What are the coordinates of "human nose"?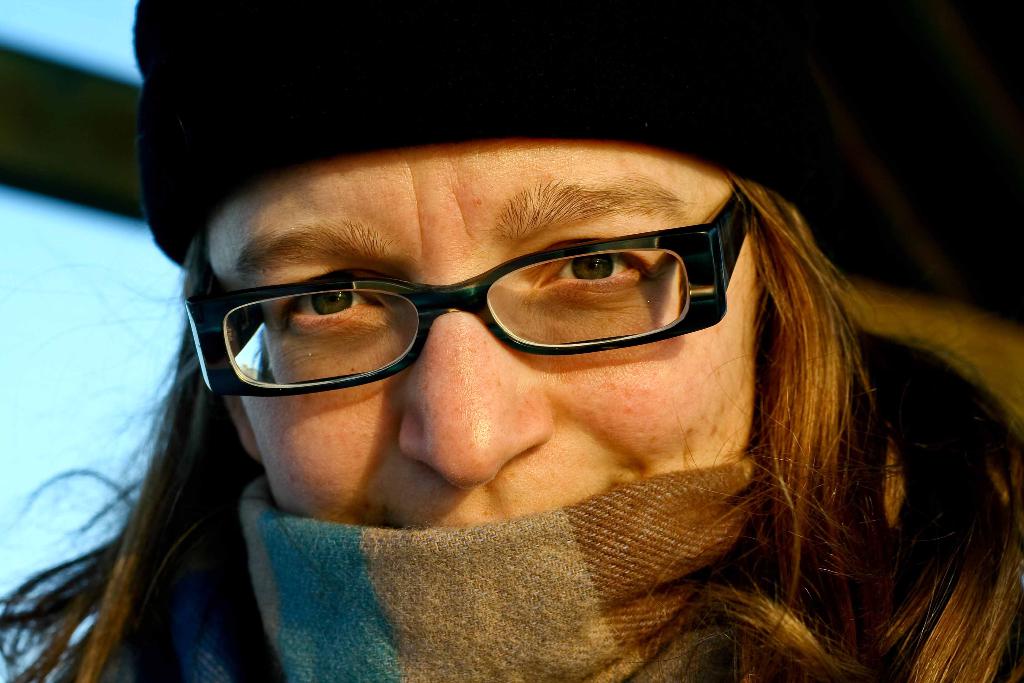
x1=399 y1=283 x2=555 y2=494.
